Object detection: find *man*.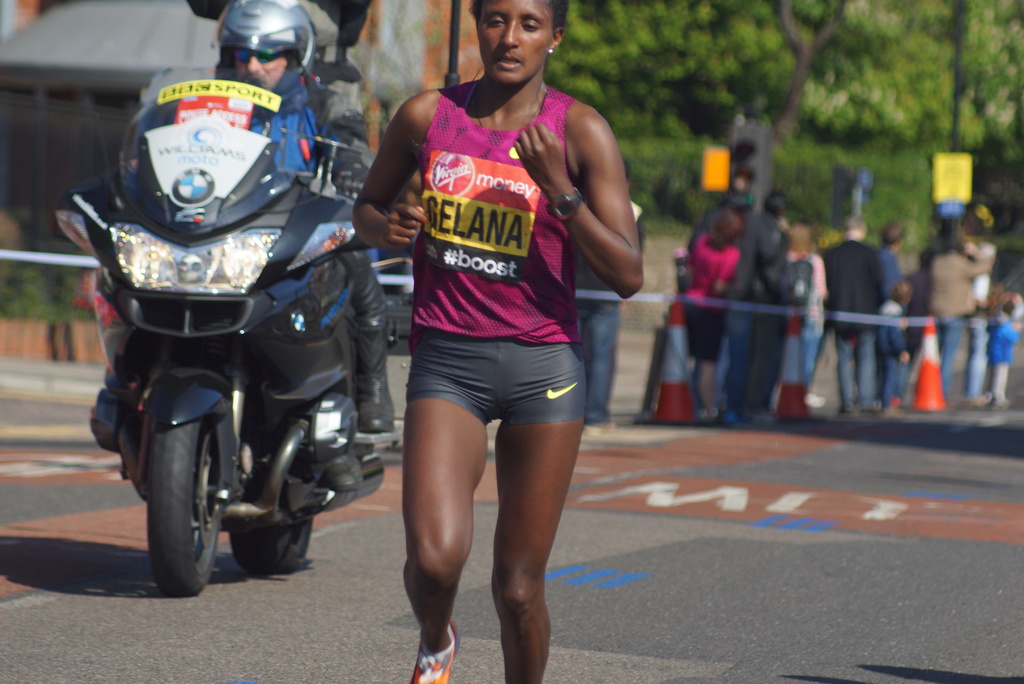
bbox(867, 221, 908, 410).
